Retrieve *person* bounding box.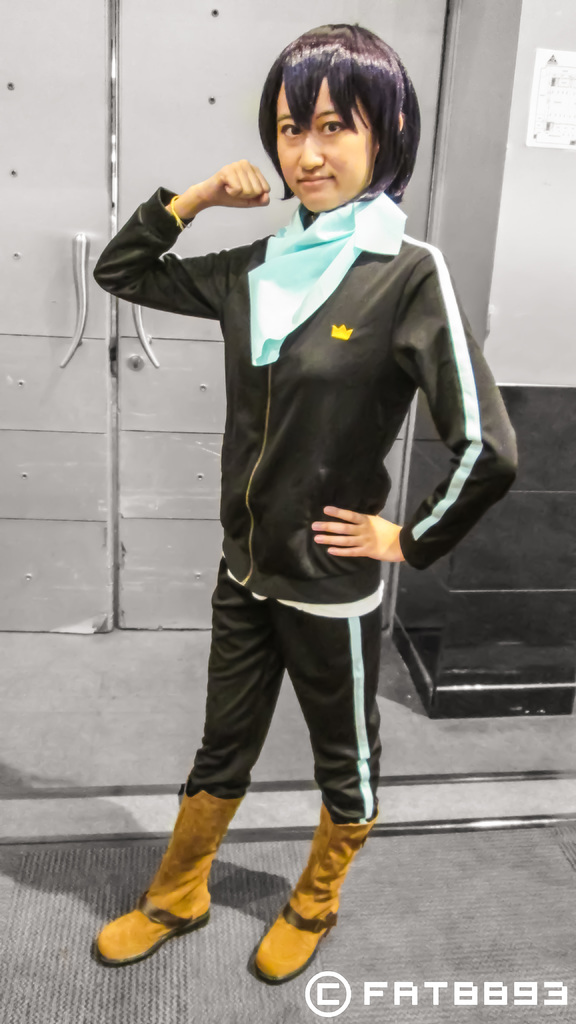
Bounding box: crop(121, 61, 500, 941).
